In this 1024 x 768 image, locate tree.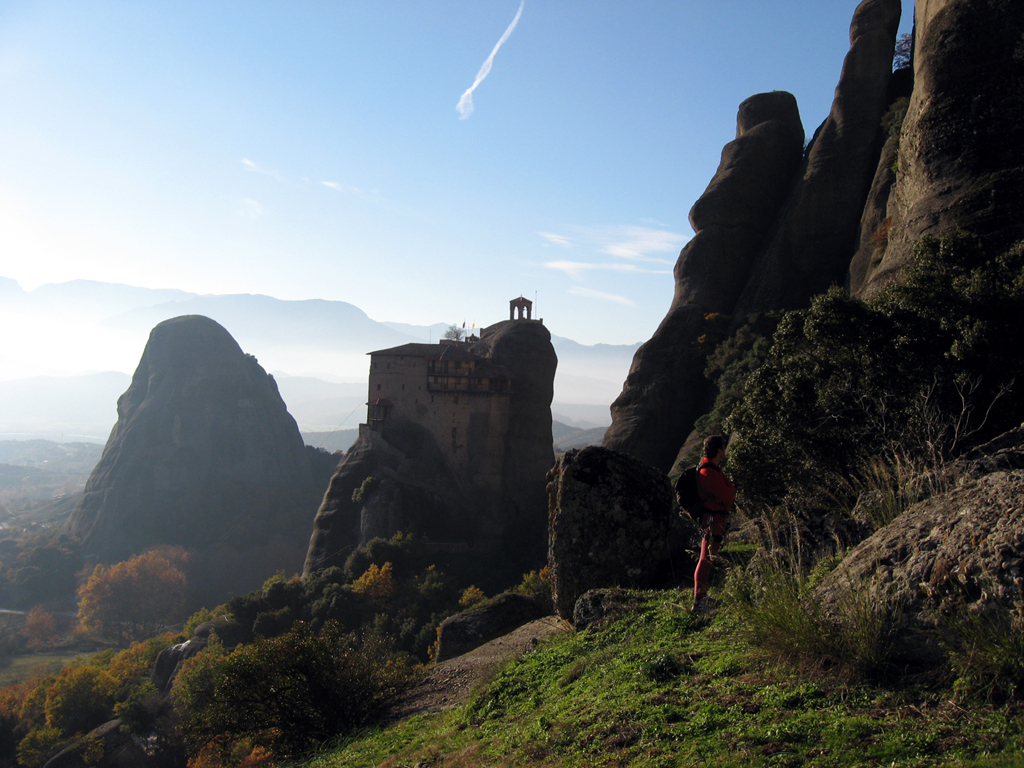
Bounding box: bbox=(725, 281, 950, 542).
